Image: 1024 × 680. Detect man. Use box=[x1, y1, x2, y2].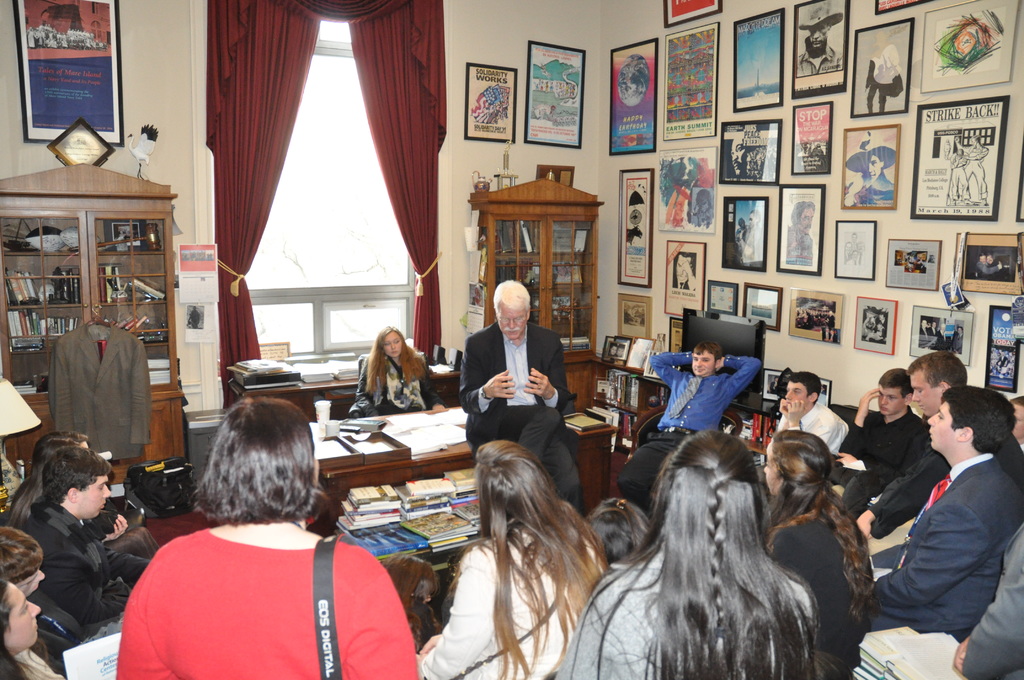
box=[775, 360, 838, 472].
